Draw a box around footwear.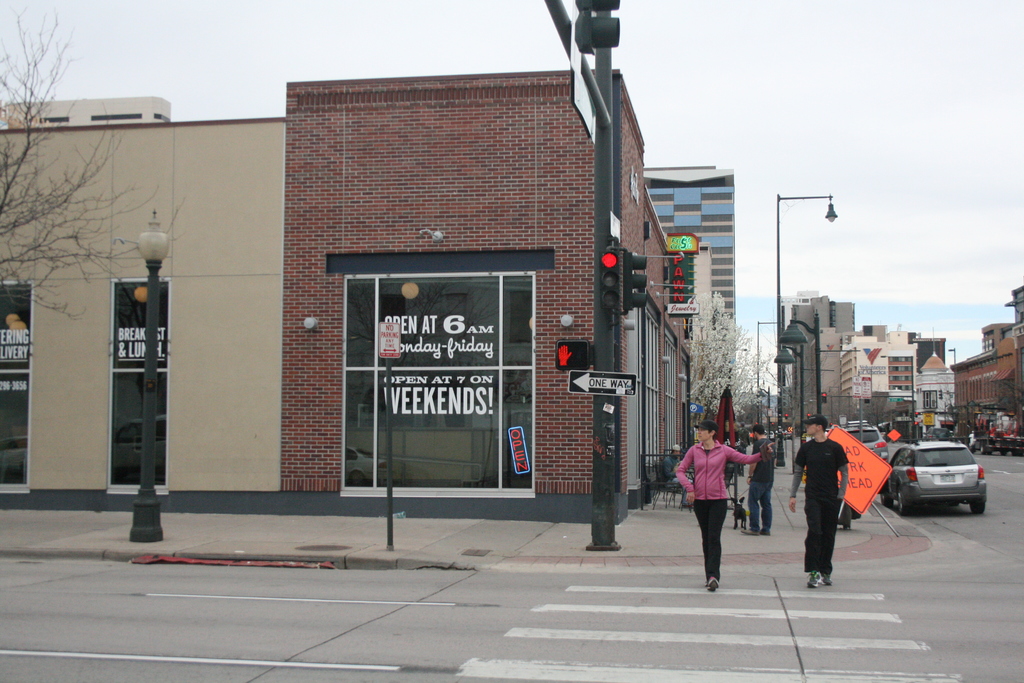
<region>703, 578, 710, 586</region>.
